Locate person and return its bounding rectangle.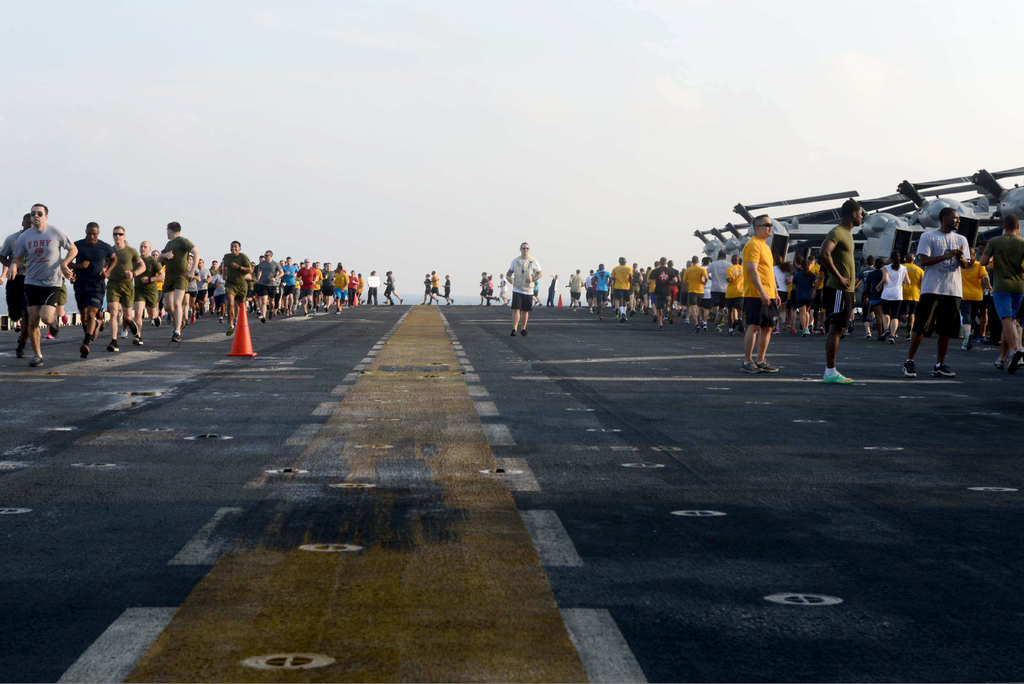
box(428, 277, 454, 308).
